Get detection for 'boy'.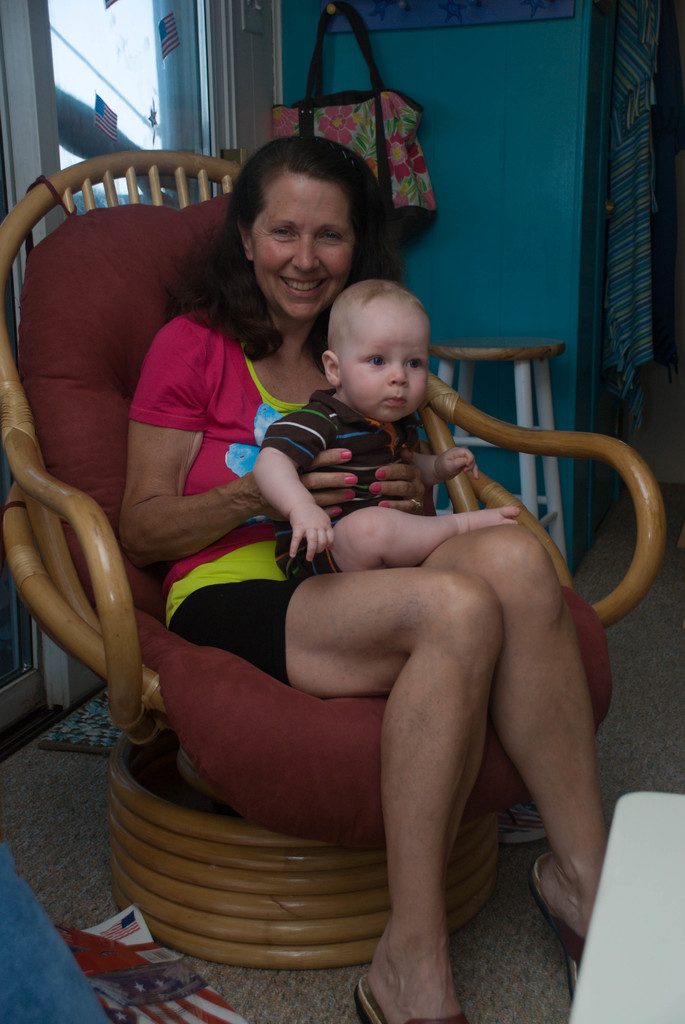
Detection: bbox=(264, 243, 523, 579).
